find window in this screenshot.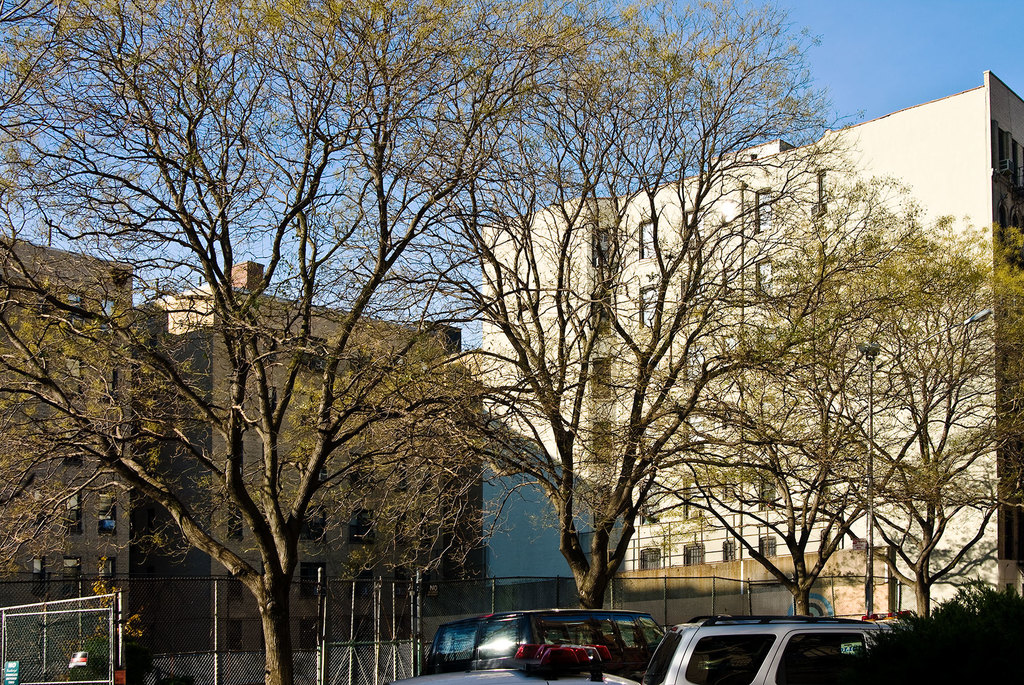
The bounding box for window is region(95, 560, 119, 599).
